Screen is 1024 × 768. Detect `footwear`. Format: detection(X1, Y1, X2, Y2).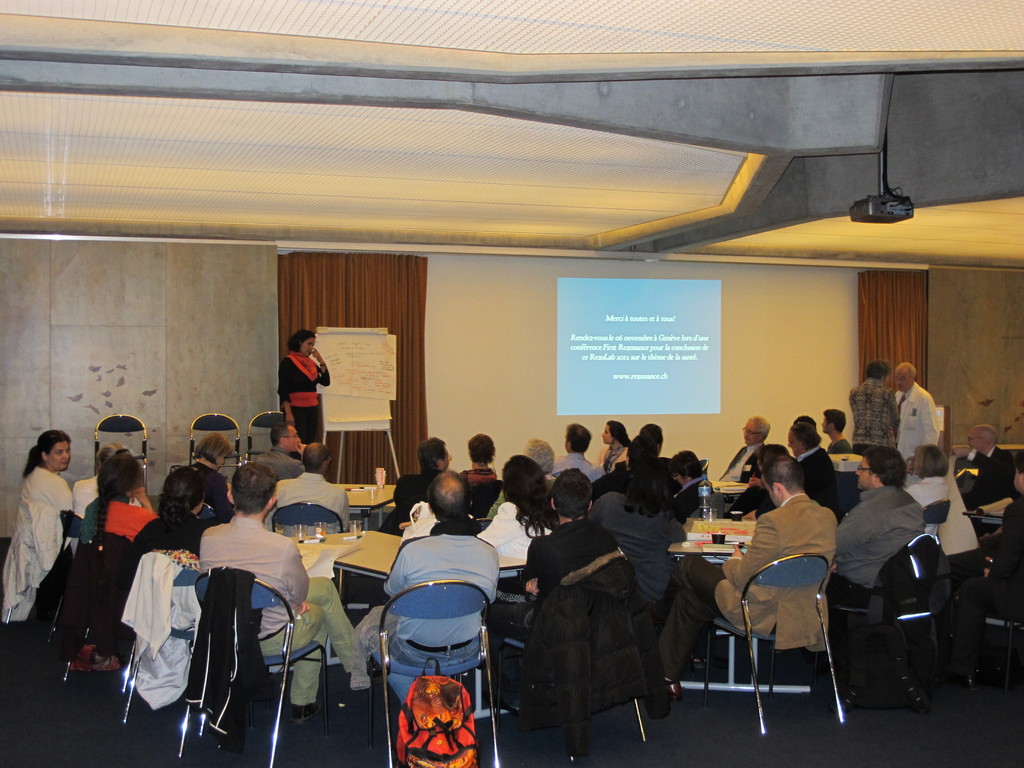
detection(481, 688, 523, 718).
